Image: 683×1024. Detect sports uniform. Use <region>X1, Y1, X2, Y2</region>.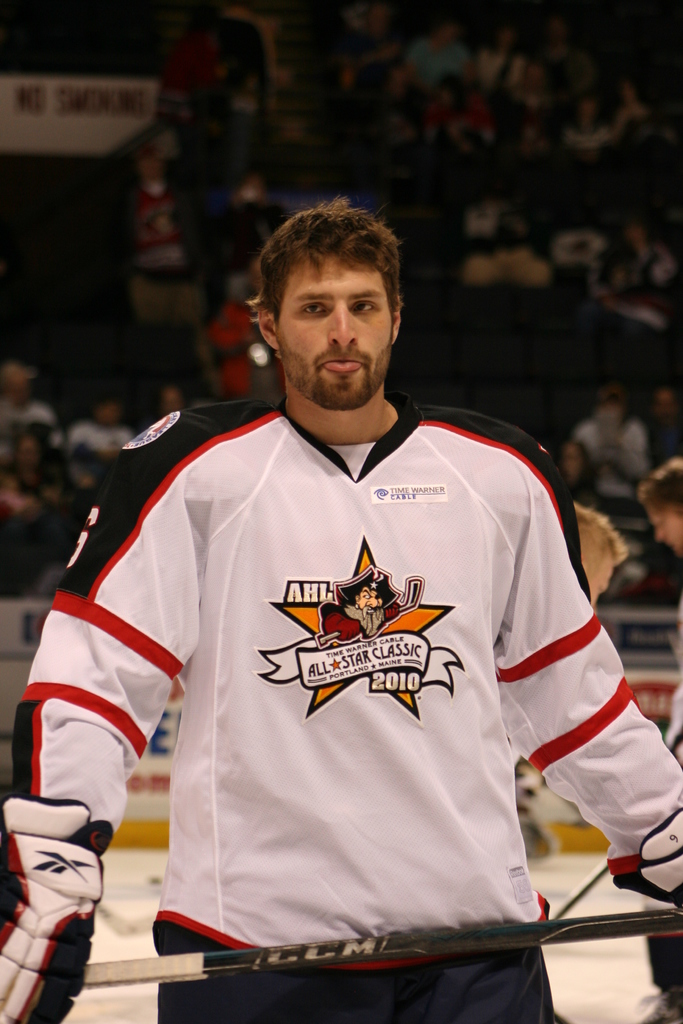
<region>0, 393, 682, 1023</region>.
